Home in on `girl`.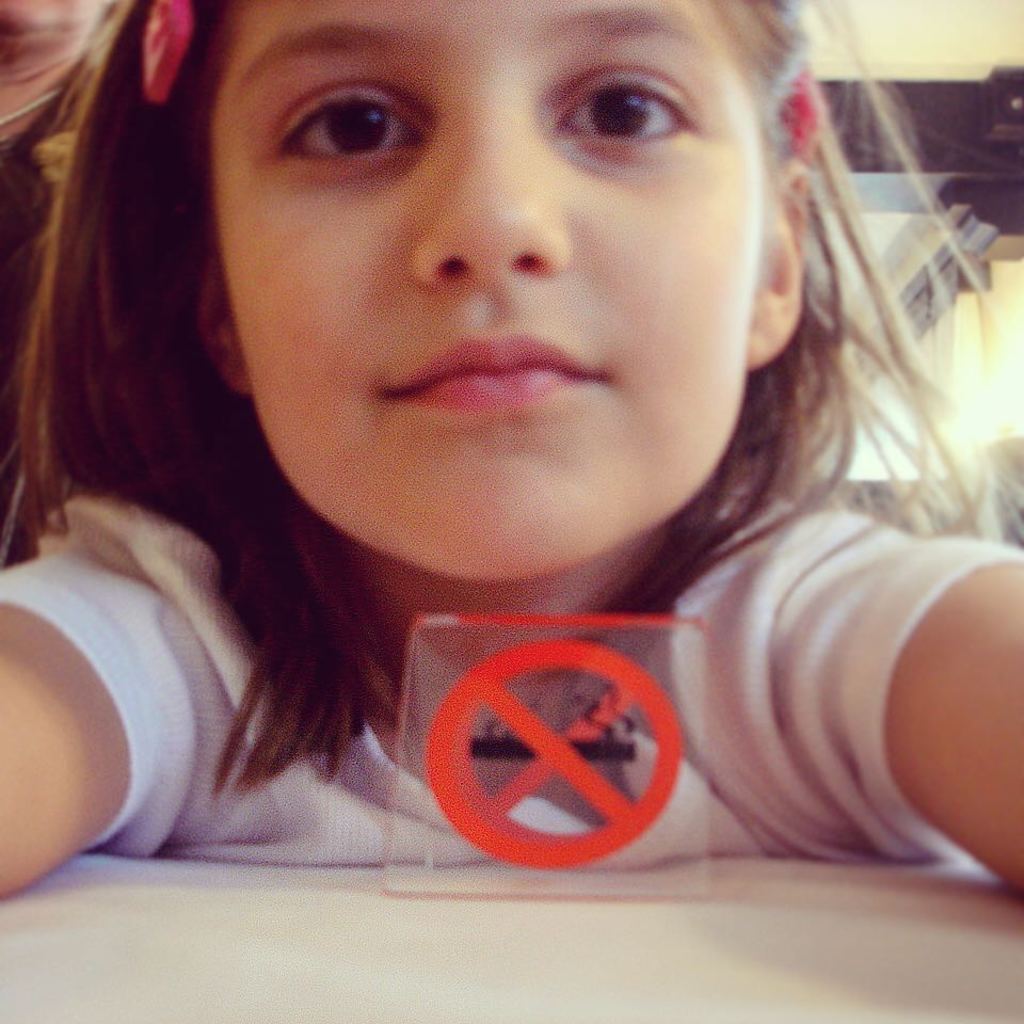
Homed in at pyautogui.locateOnScreen(0, 0, 1023, 926).
